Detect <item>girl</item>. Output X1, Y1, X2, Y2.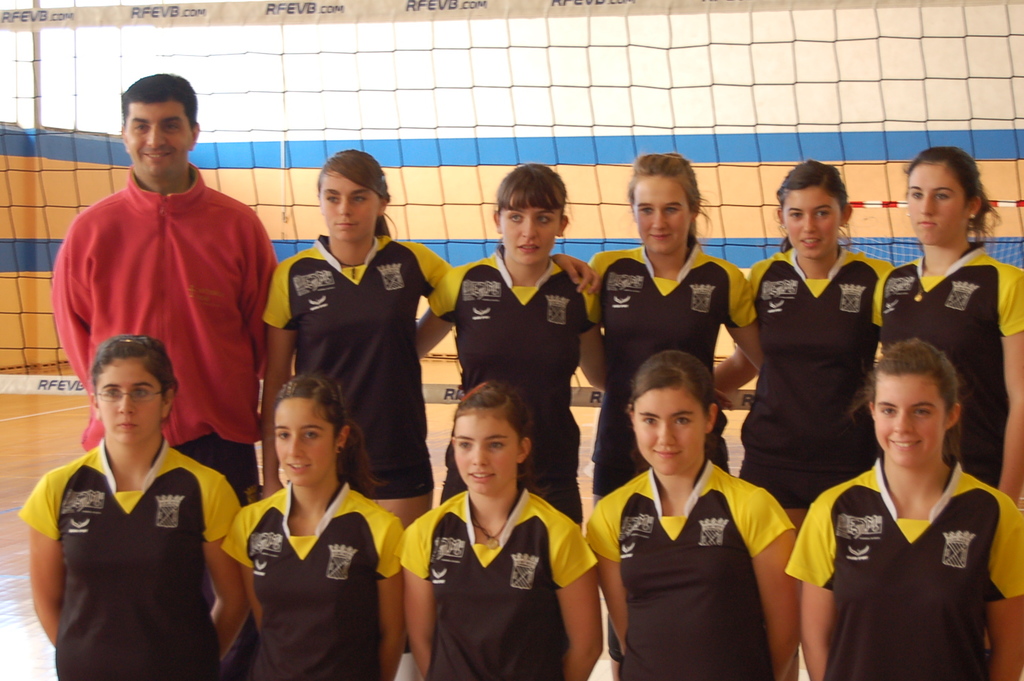
709, 161, 897, 538.
